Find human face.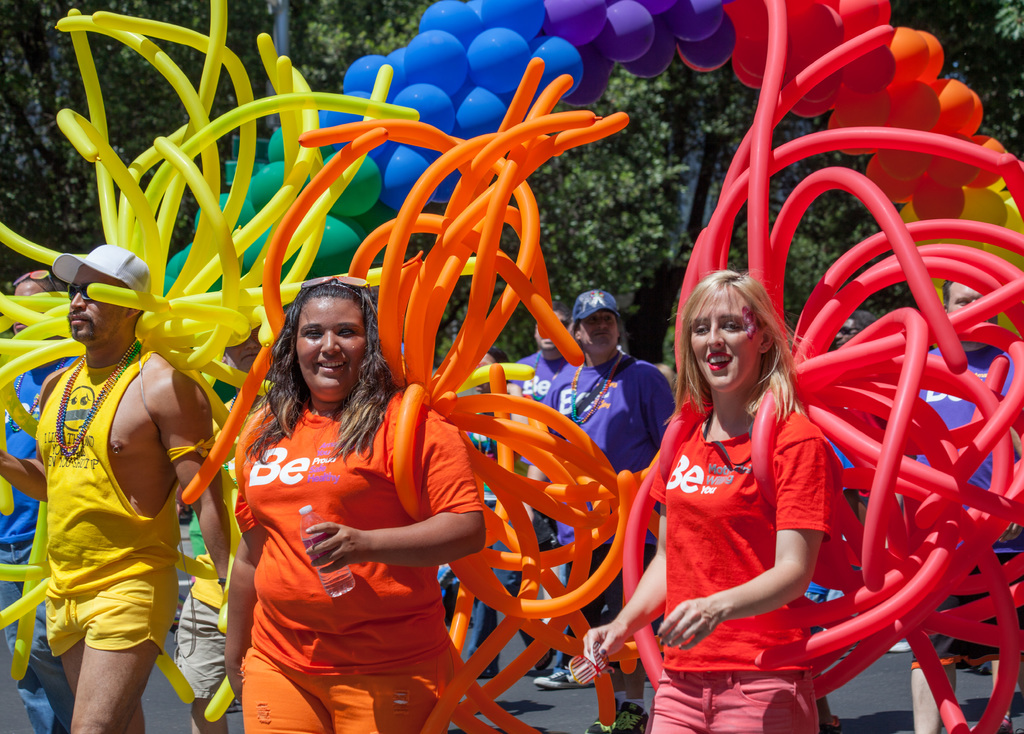
region(686, 276, 761, 389).
